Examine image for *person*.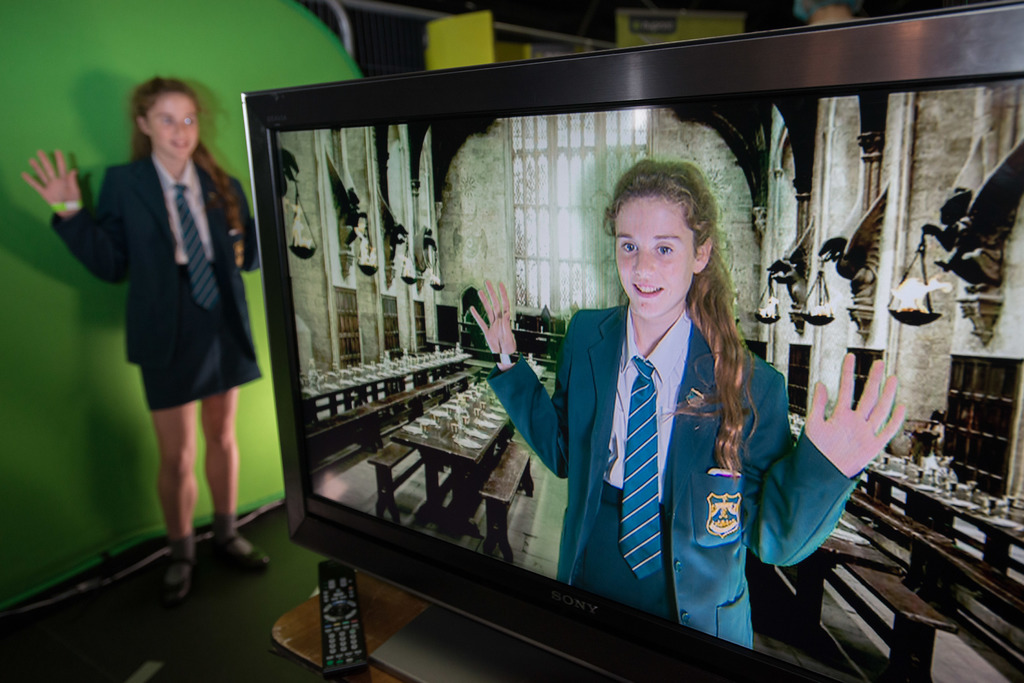
Examination result: region(68, 74, 264, 623).
